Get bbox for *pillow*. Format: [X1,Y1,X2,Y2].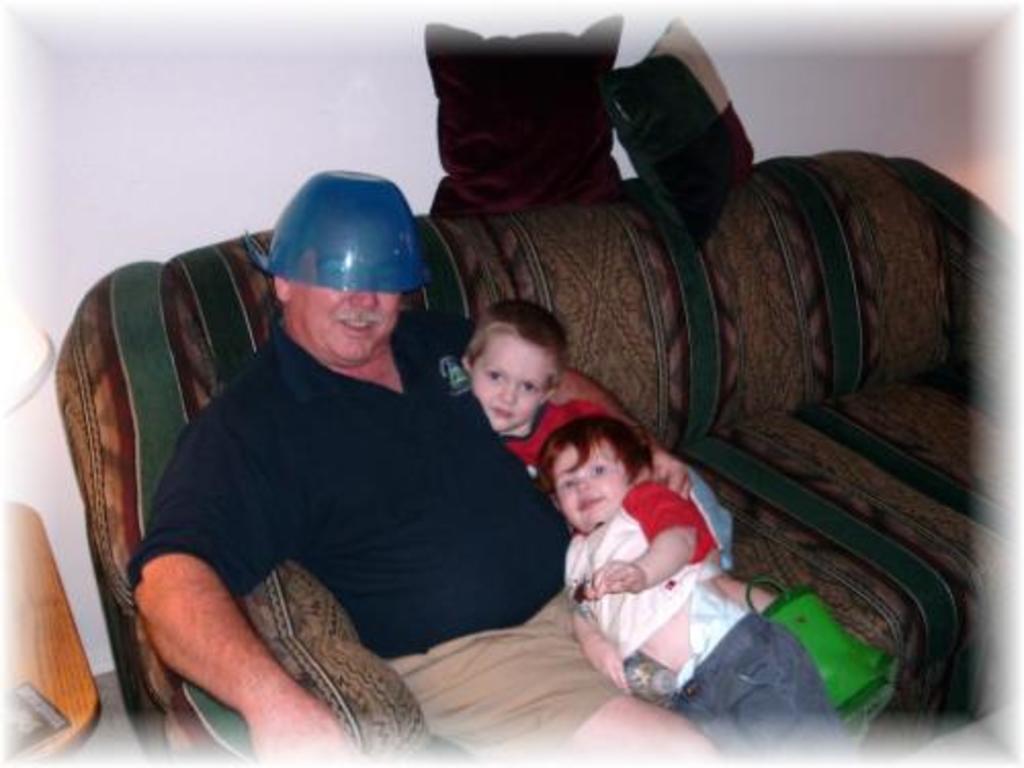
[424,20,627,221].
